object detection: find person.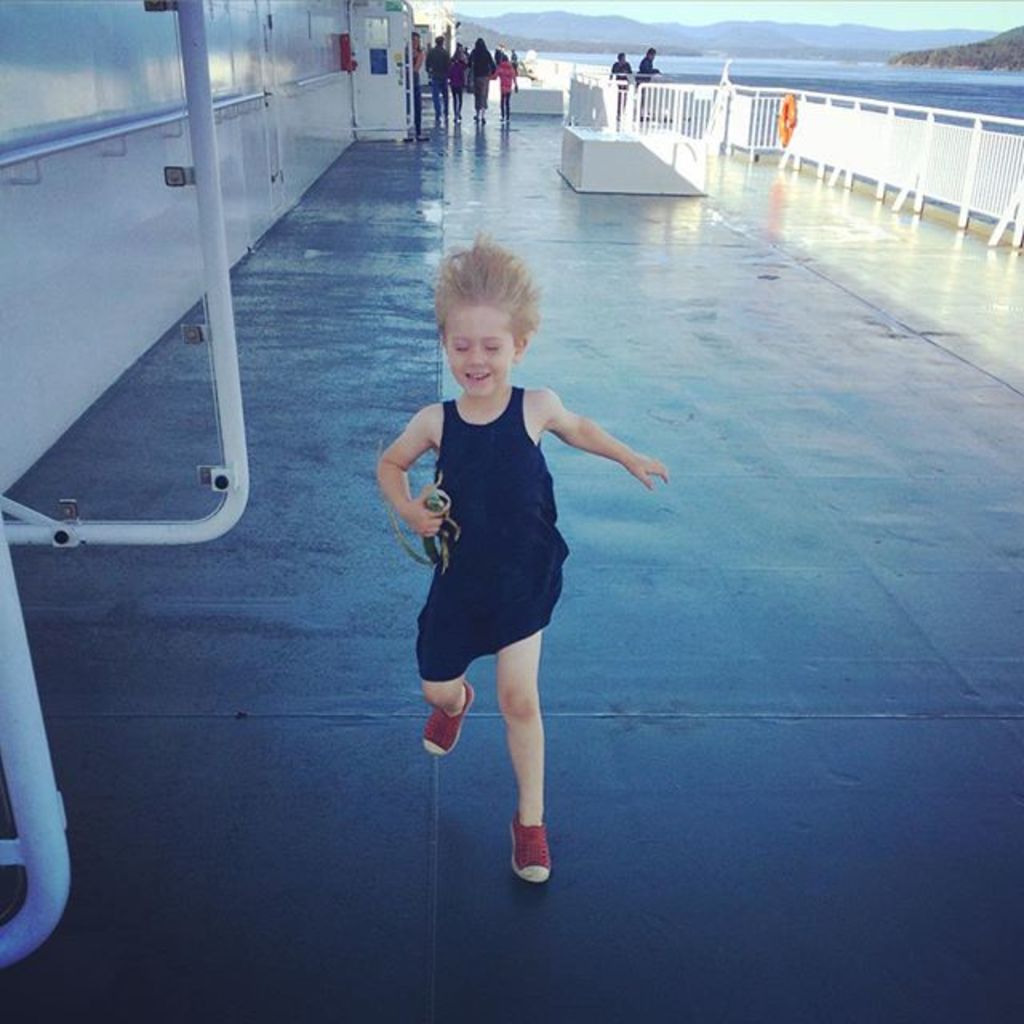
469/35/496/125.
